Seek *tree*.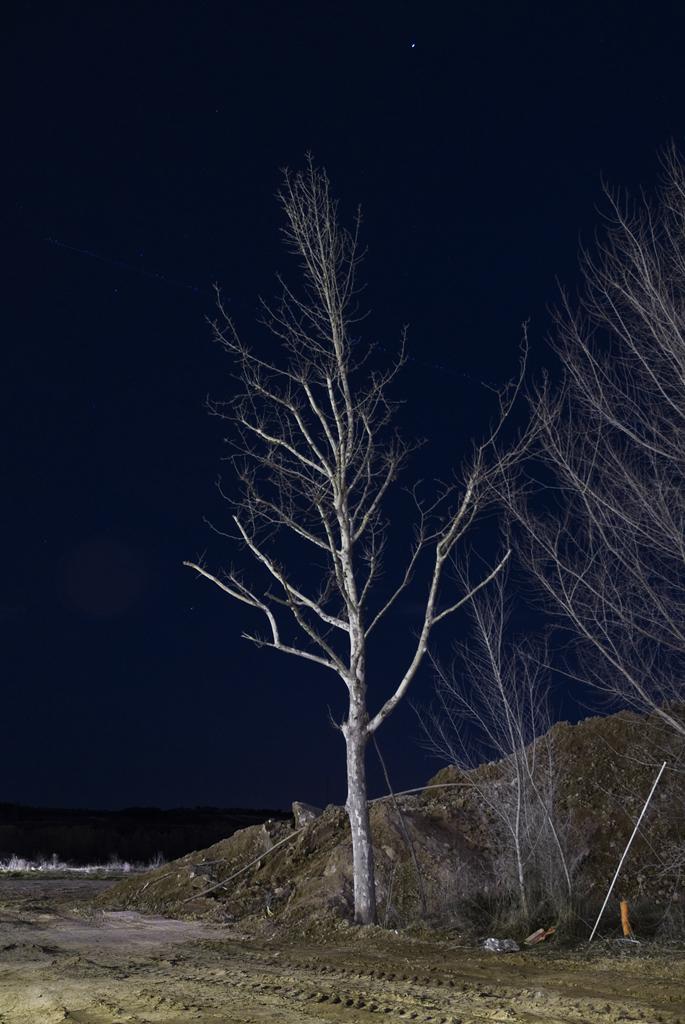
[left=484, top=151, right=684, bottom=761].
